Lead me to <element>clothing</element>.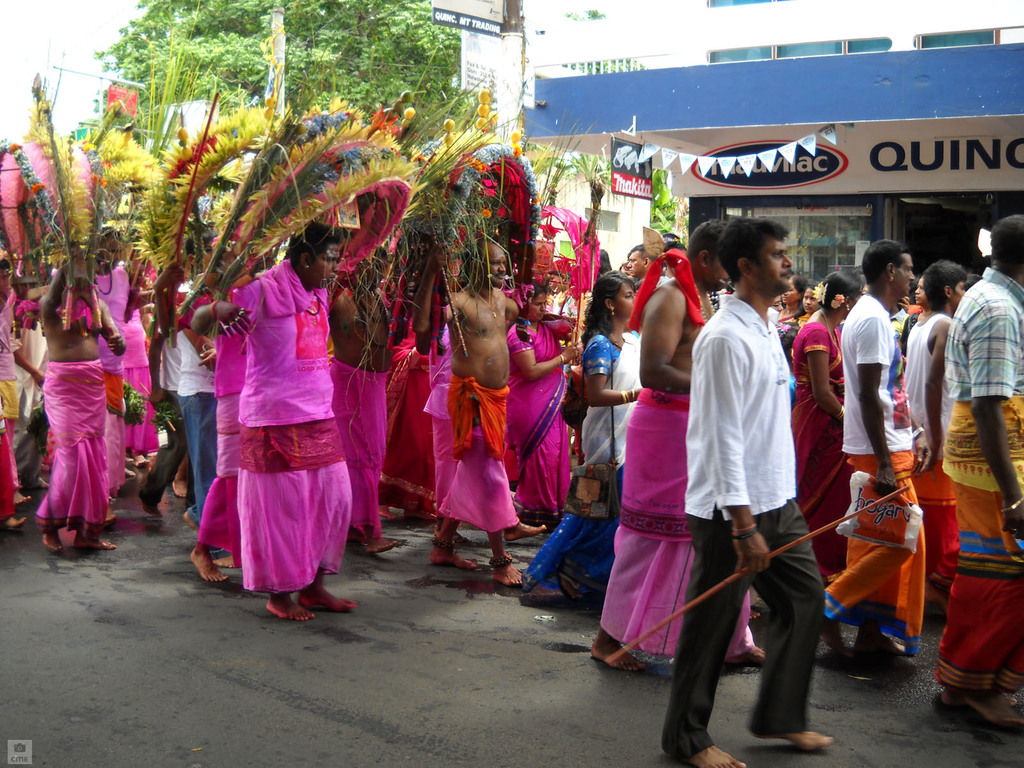
Lead to box=[659, 291, 828, 752].
